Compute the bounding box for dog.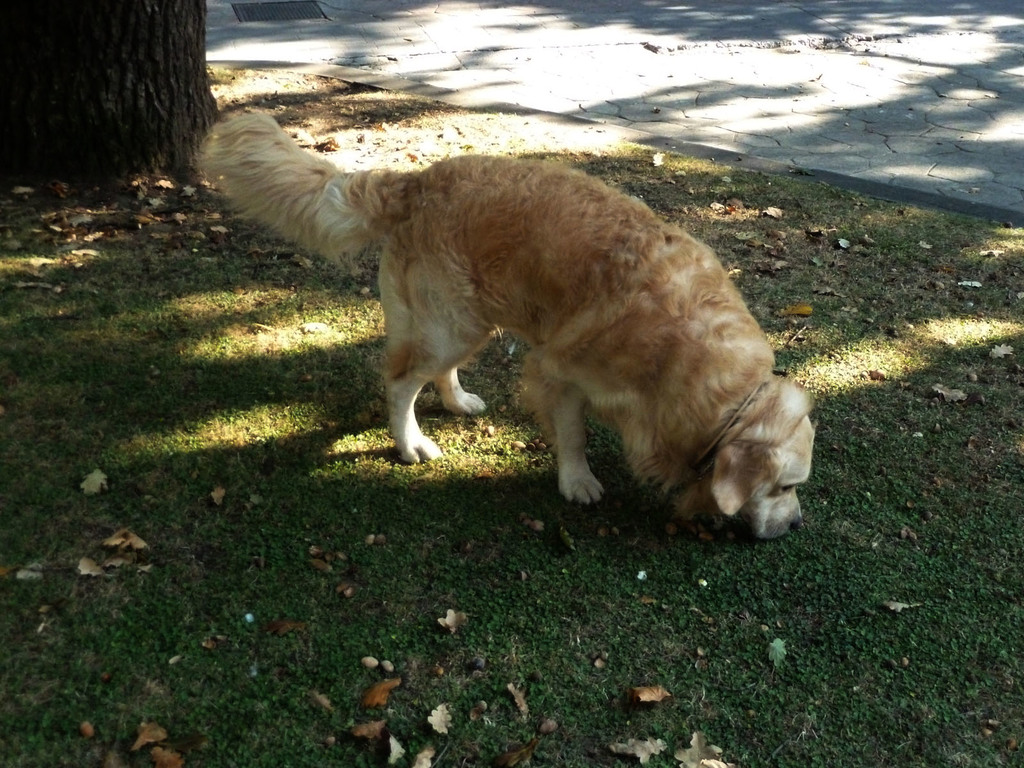
detection(189, 110, 817, 544).
